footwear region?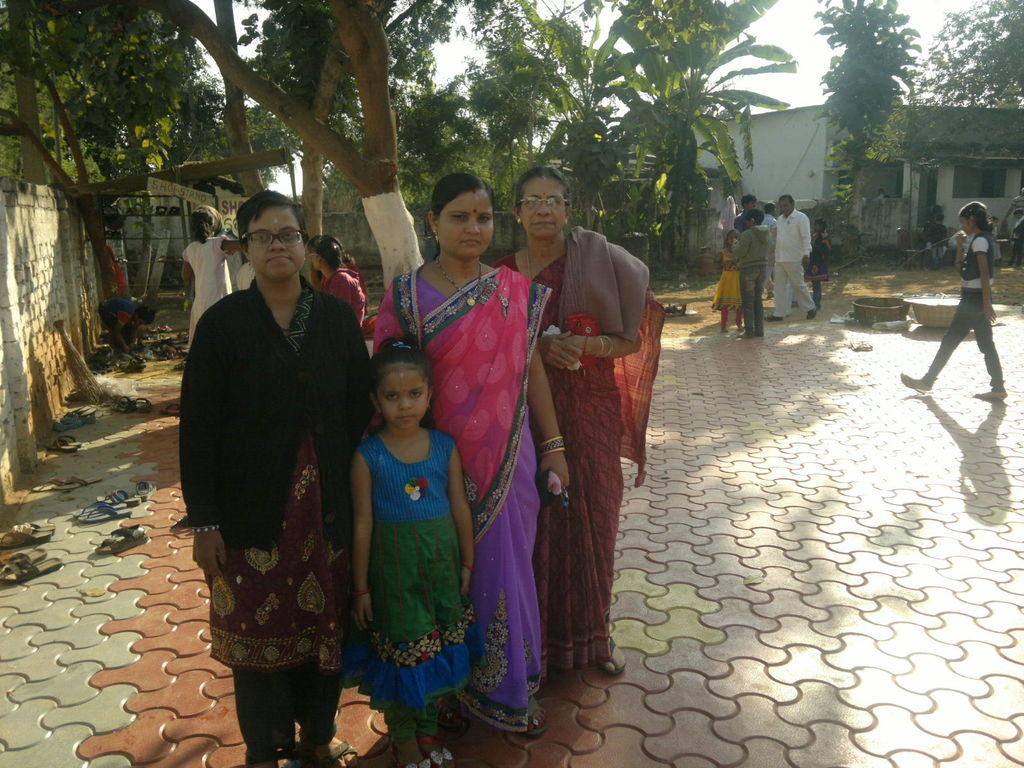
crop(2, 522, 44, 532)
